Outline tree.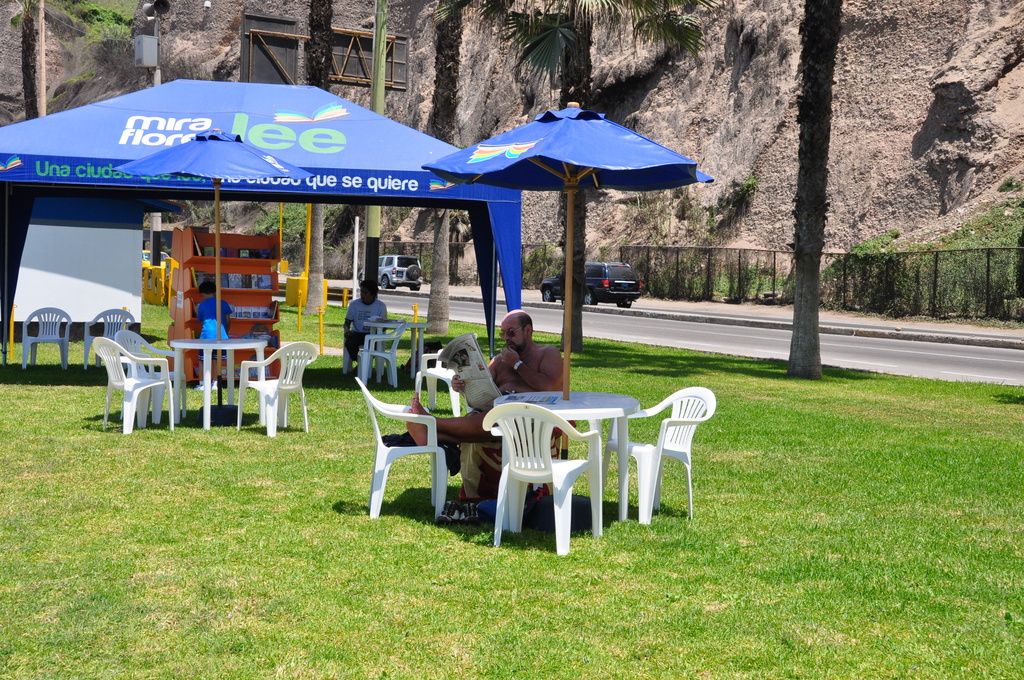
Outline: left=785, top=0, right=845, bottom=382.
